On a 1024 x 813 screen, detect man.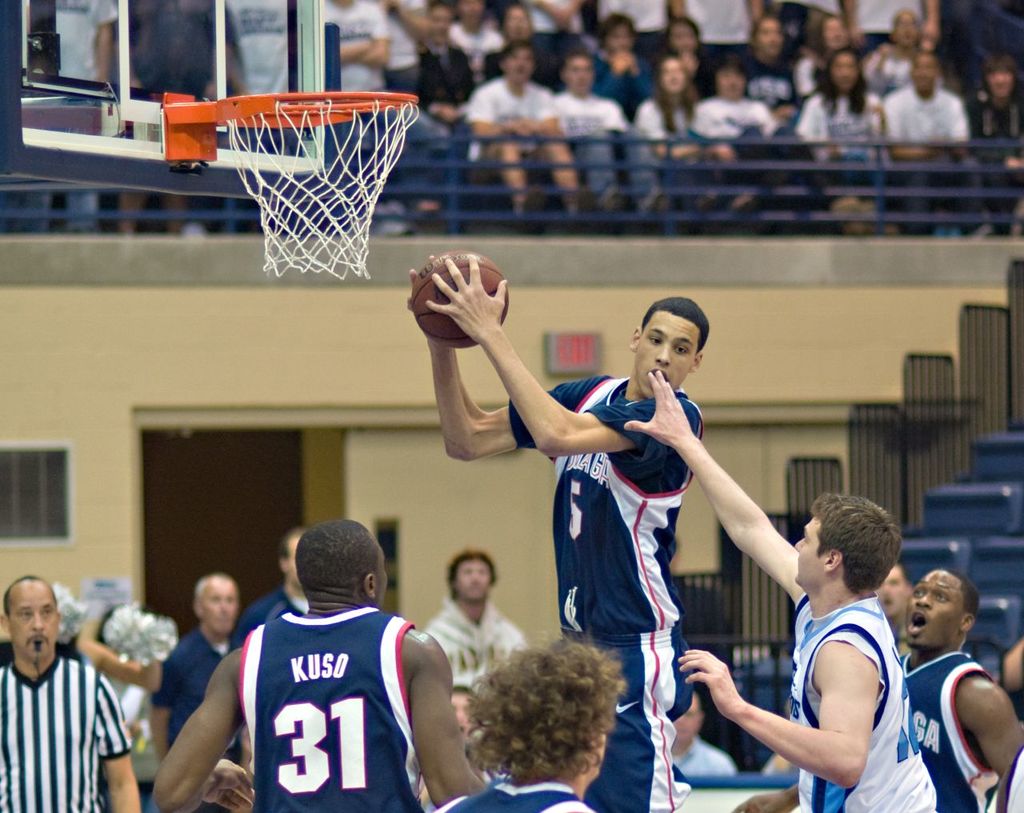
rect(147, 511, 496, 812).
